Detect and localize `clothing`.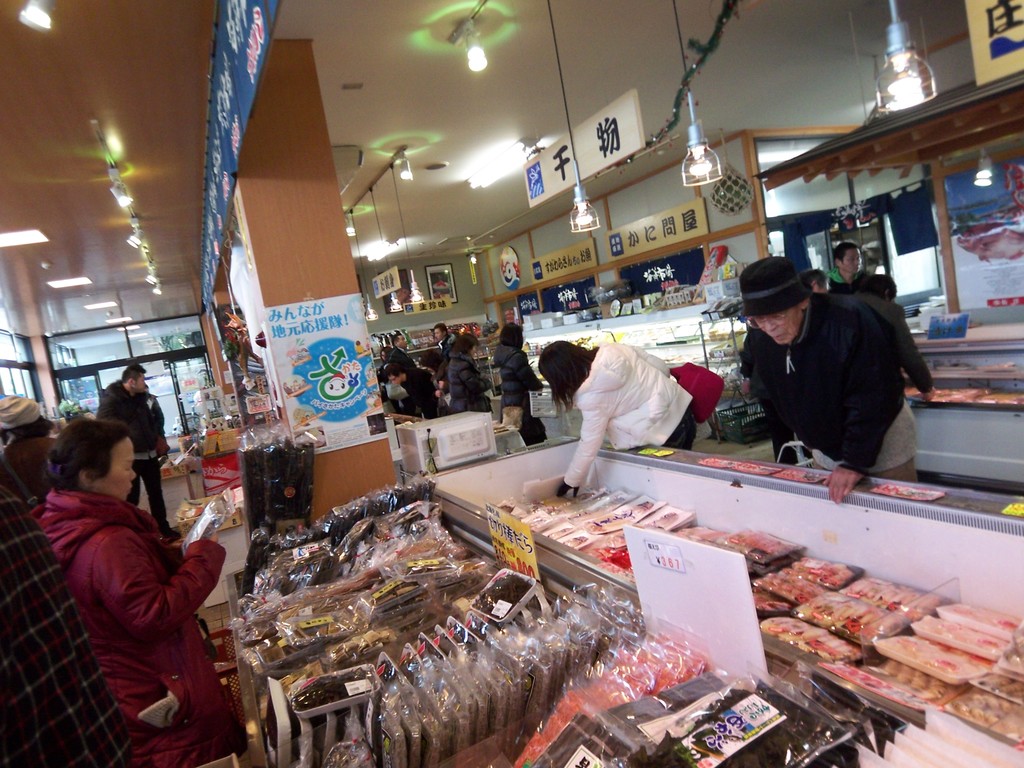
Localized at box=[438, 331, 452, 367].
